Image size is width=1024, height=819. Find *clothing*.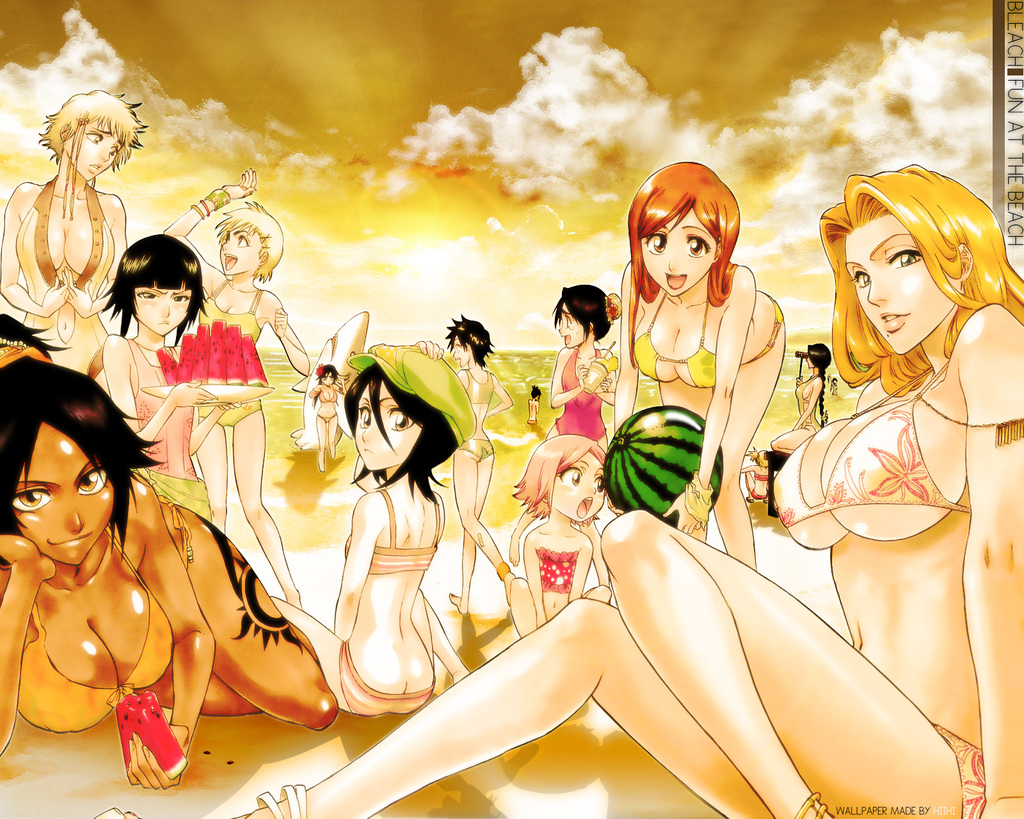
x1=624, y1=278, x2=719, y2=373.
